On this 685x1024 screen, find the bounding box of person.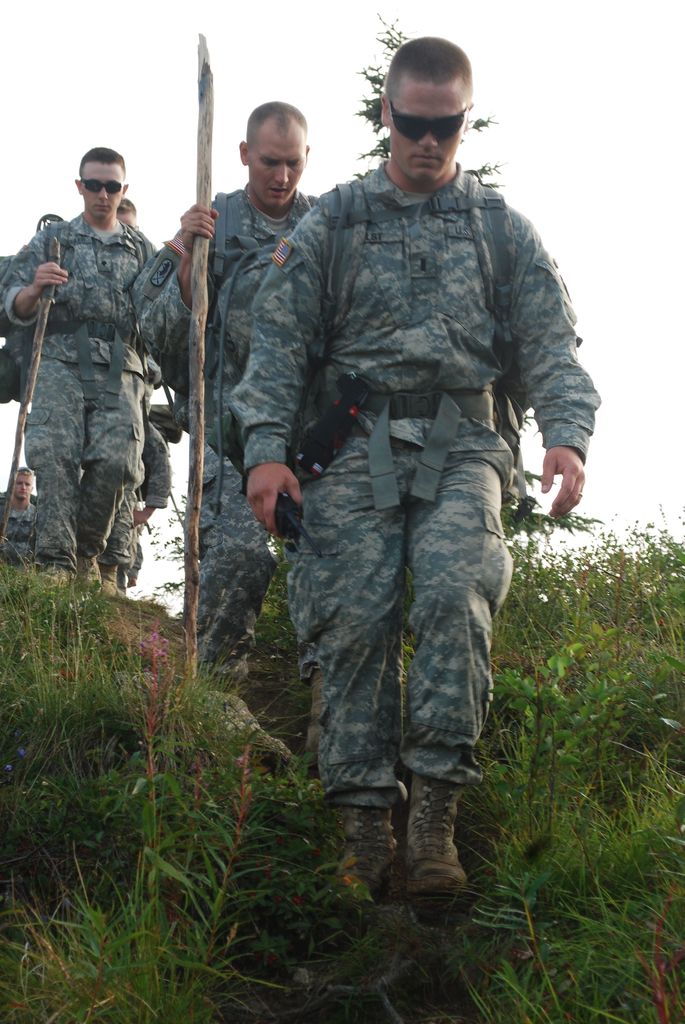
Bounding box: (0, 142, 162, 592).
